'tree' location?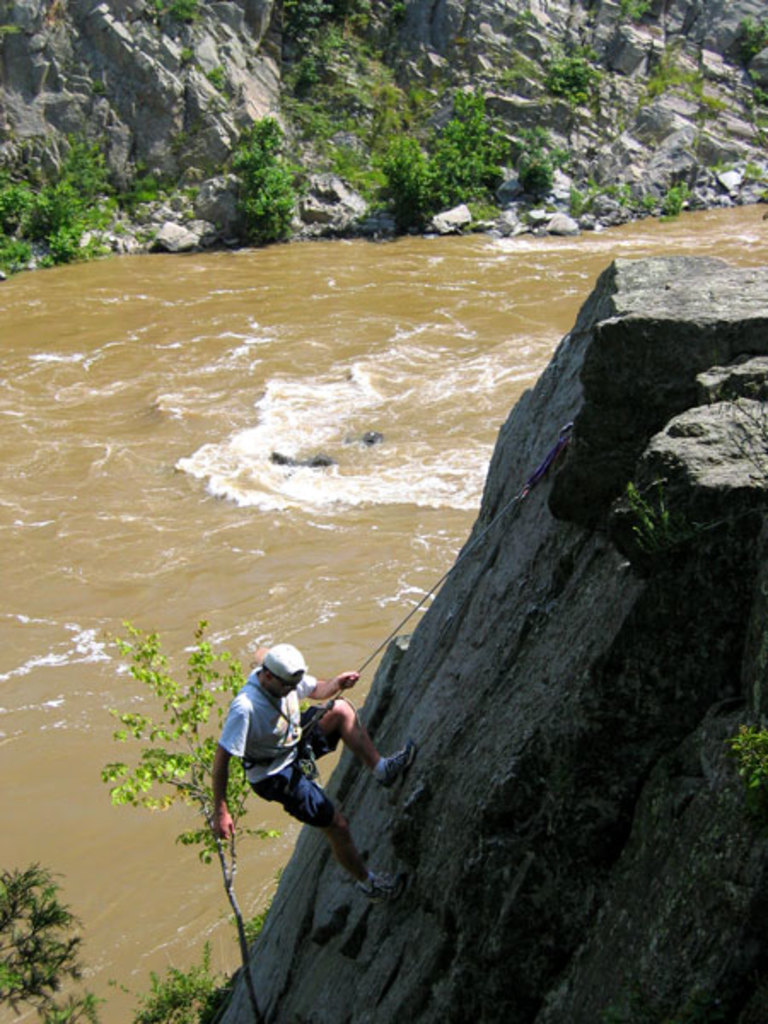
<bbox>0, 140, 169, 294</bbox>
